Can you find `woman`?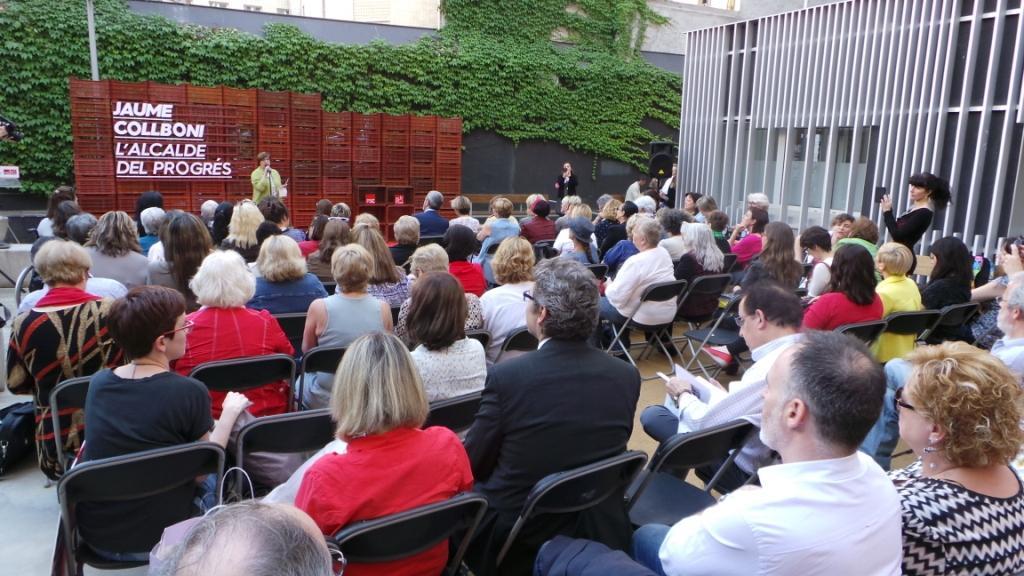
Yes, bounding box: (x1=170, y1=256, x2=291, y2=420).
